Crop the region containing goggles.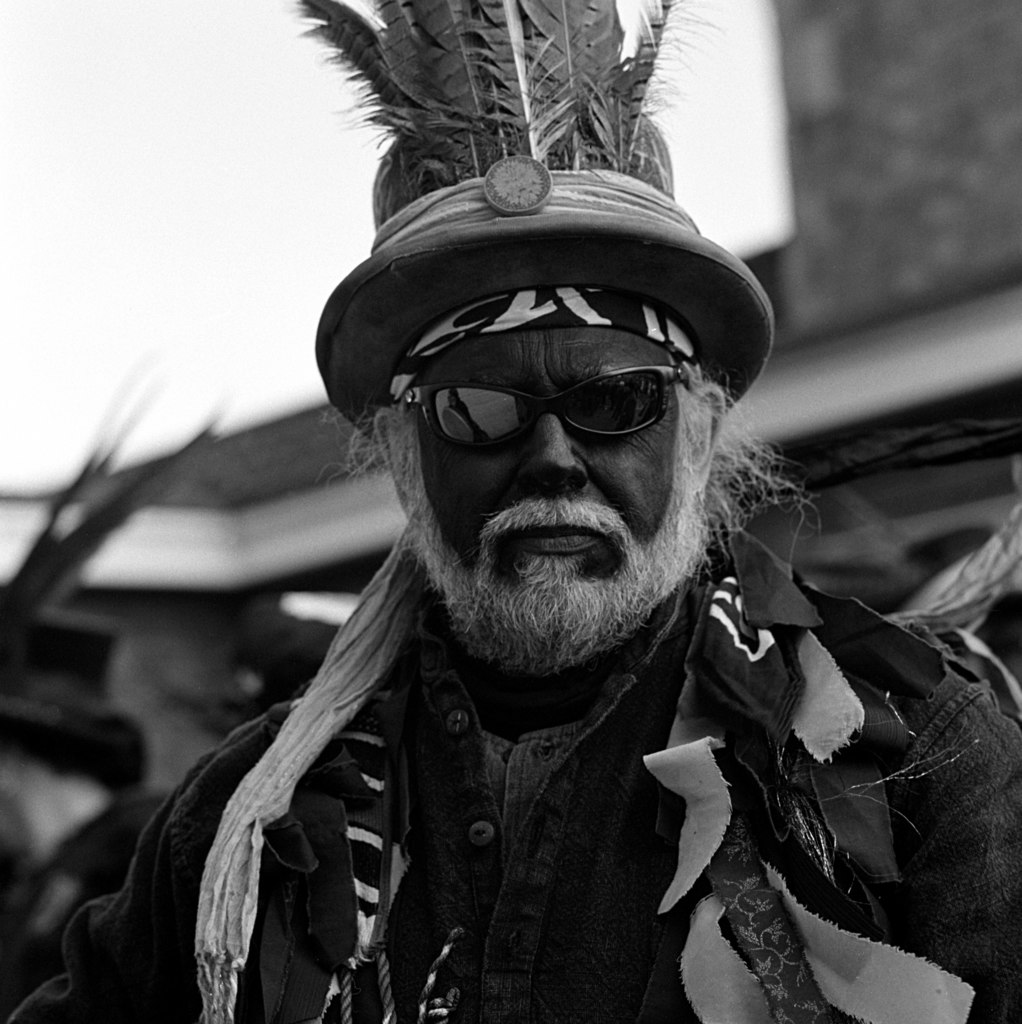
Crop region: box=[399, 353, 683, 461].
